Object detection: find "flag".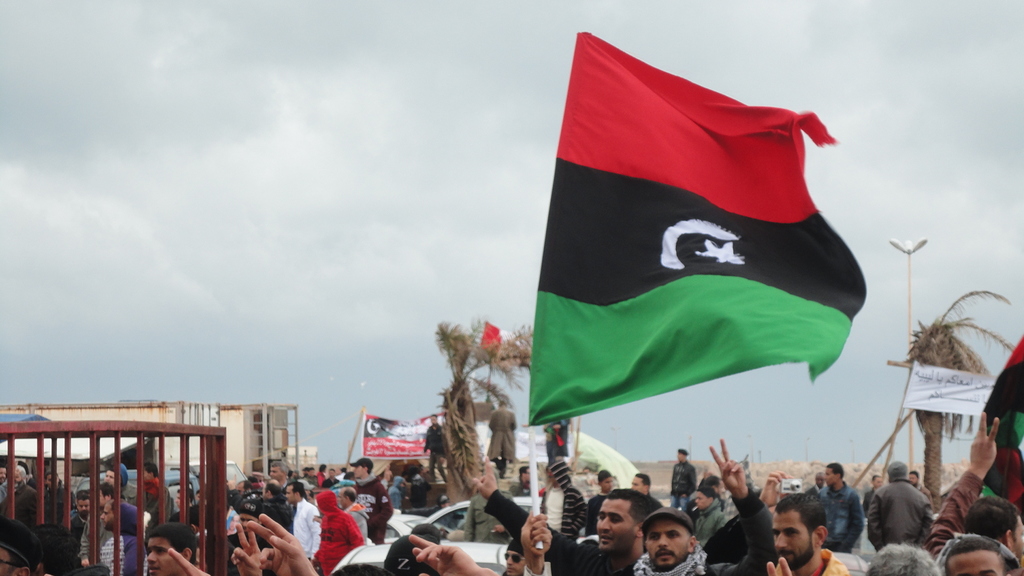
975/342/1023/514.
